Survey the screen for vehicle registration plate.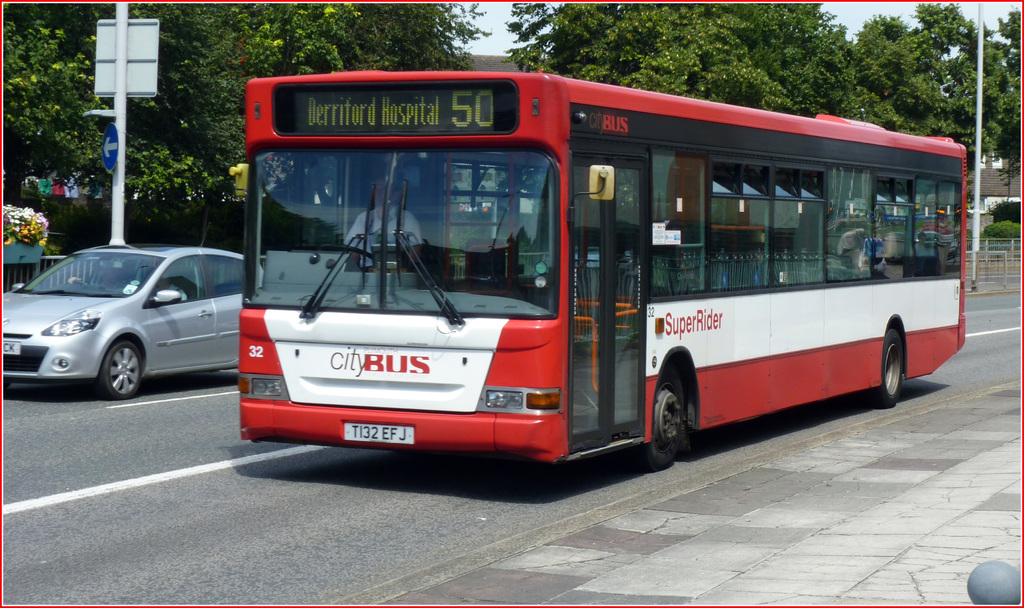
Survey found: region(344, 423, 413, 444).
